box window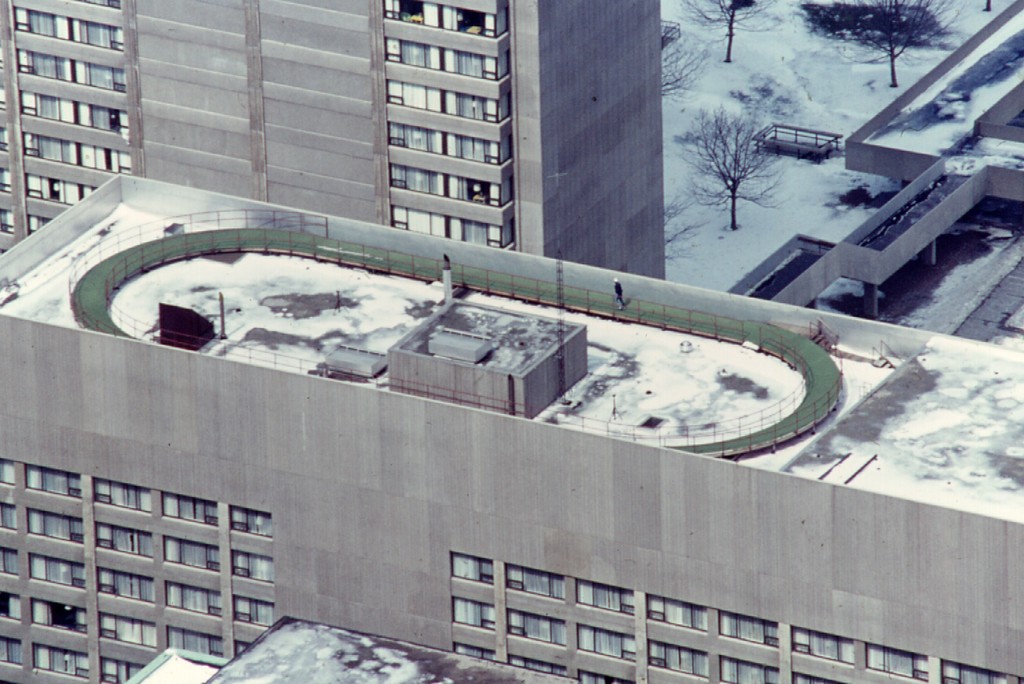
detection(232, 502, 277, 533)
